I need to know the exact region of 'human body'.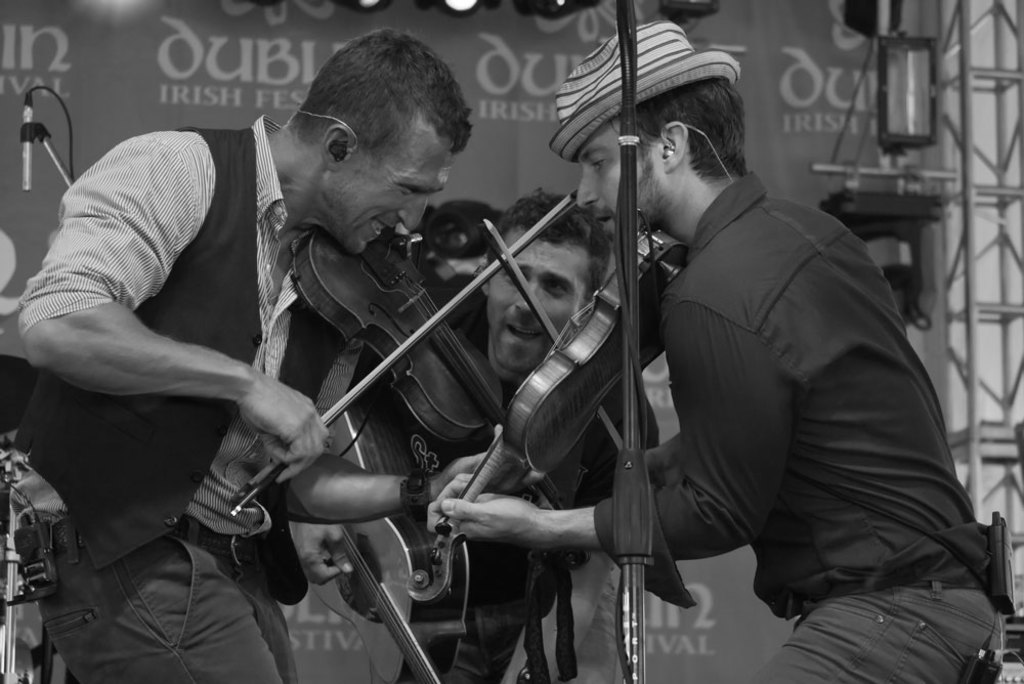
Region: <bbox>426, 177, 692, 683</bbox>.
